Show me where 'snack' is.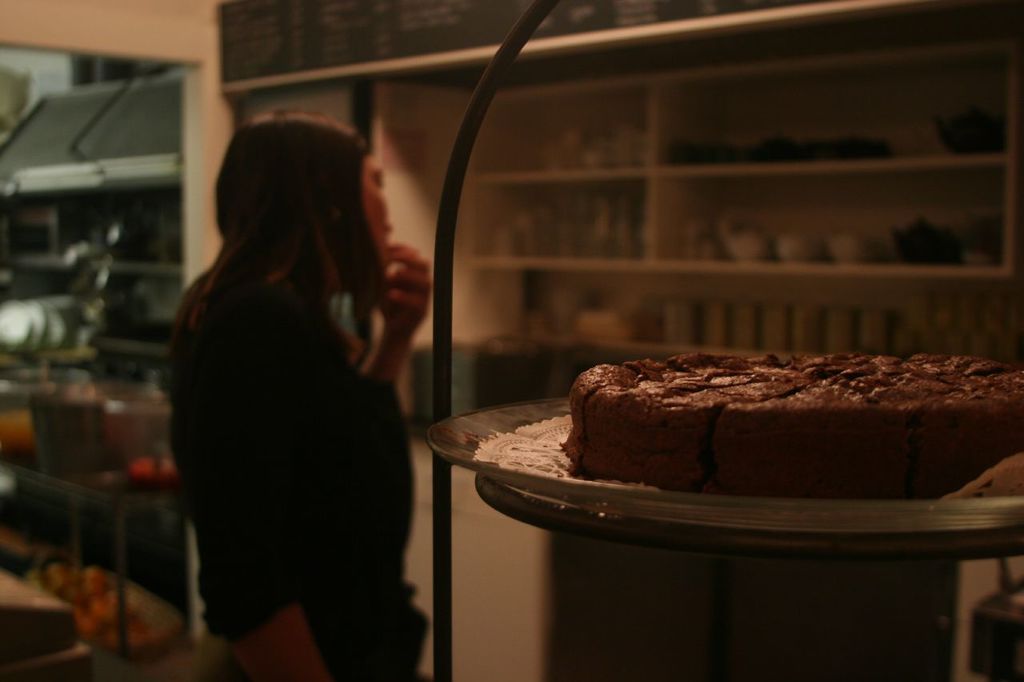
'snack' is at (542,337,1006,506).
